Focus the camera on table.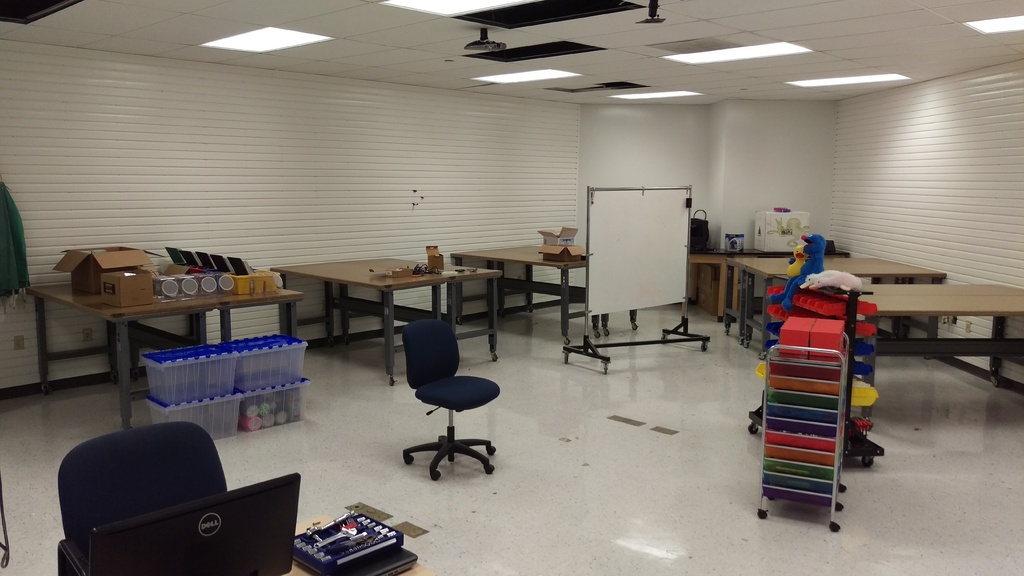
Focus region: [left=25, top=278, right=307, bottom=435].
